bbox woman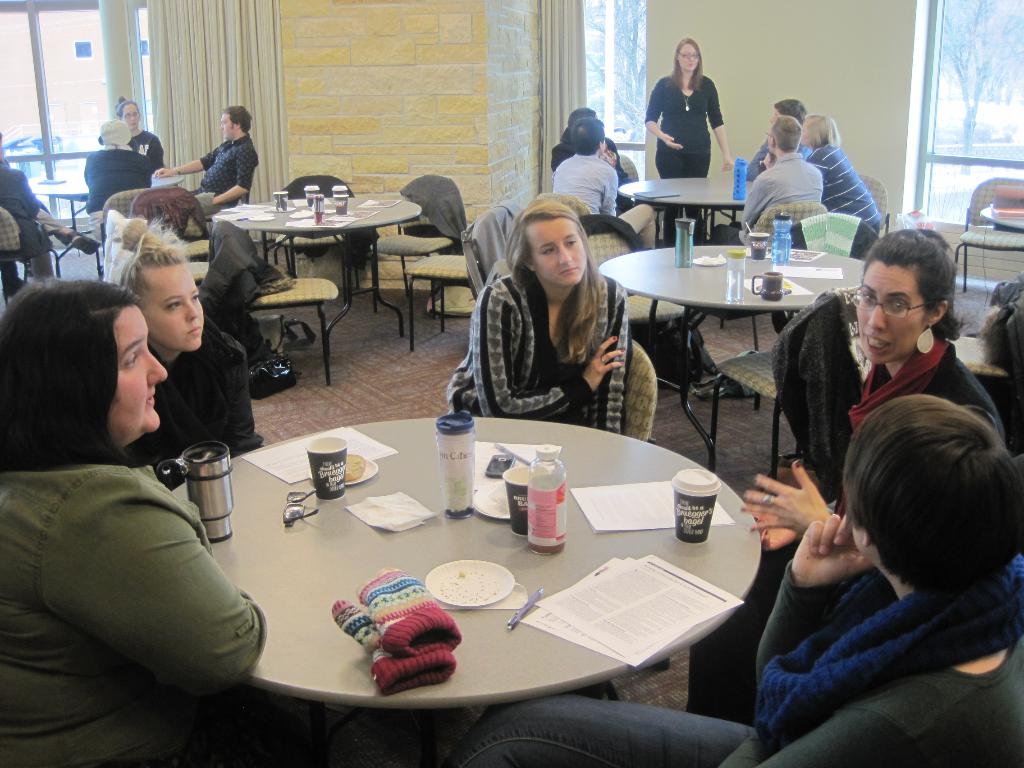
117, 98, 165, 166
